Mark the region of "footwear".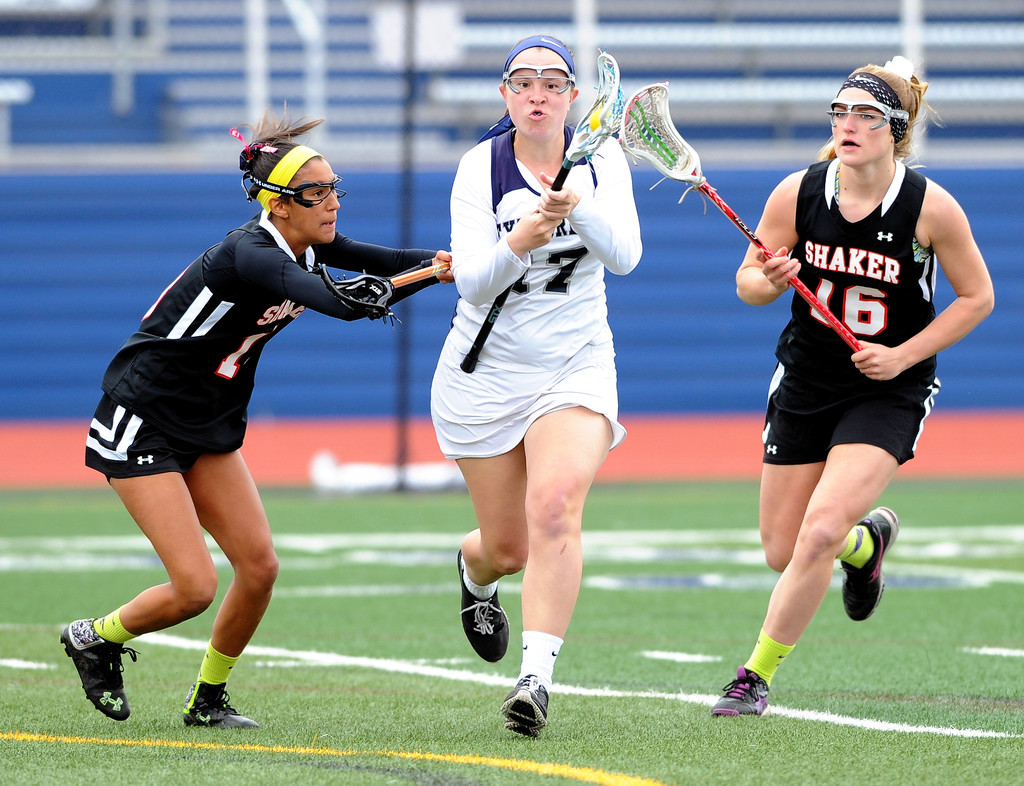
Region: 834:504:902:629.
